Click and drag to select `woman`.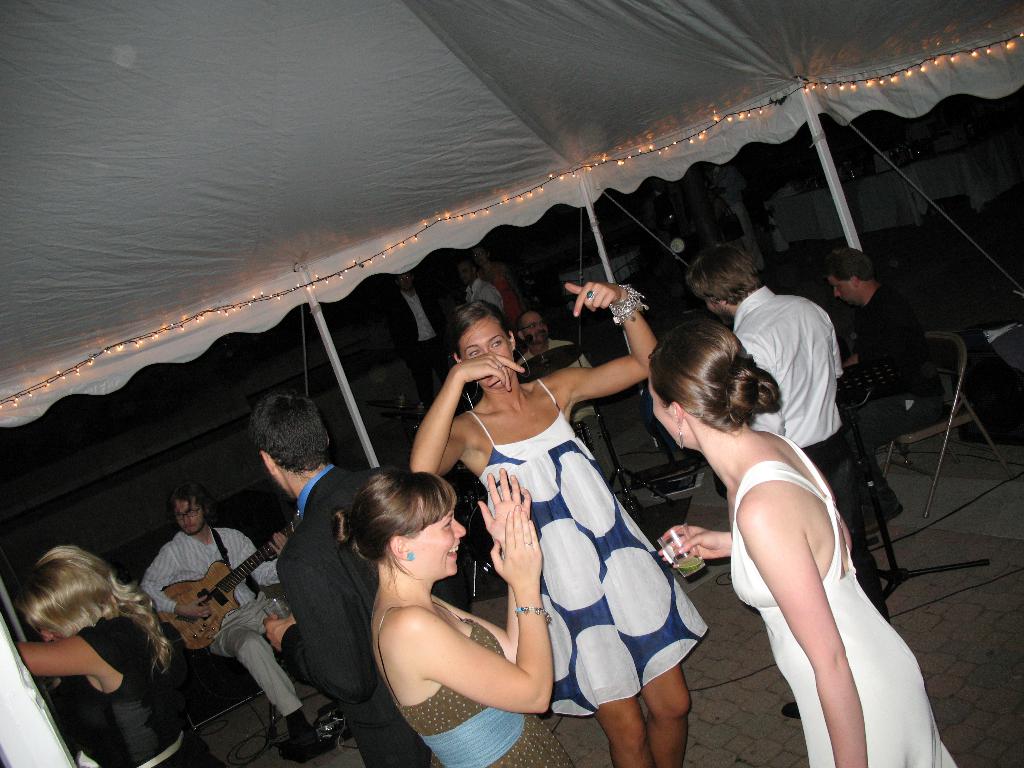
Selection: [left=468, top=241, right=522, bottom=328].
